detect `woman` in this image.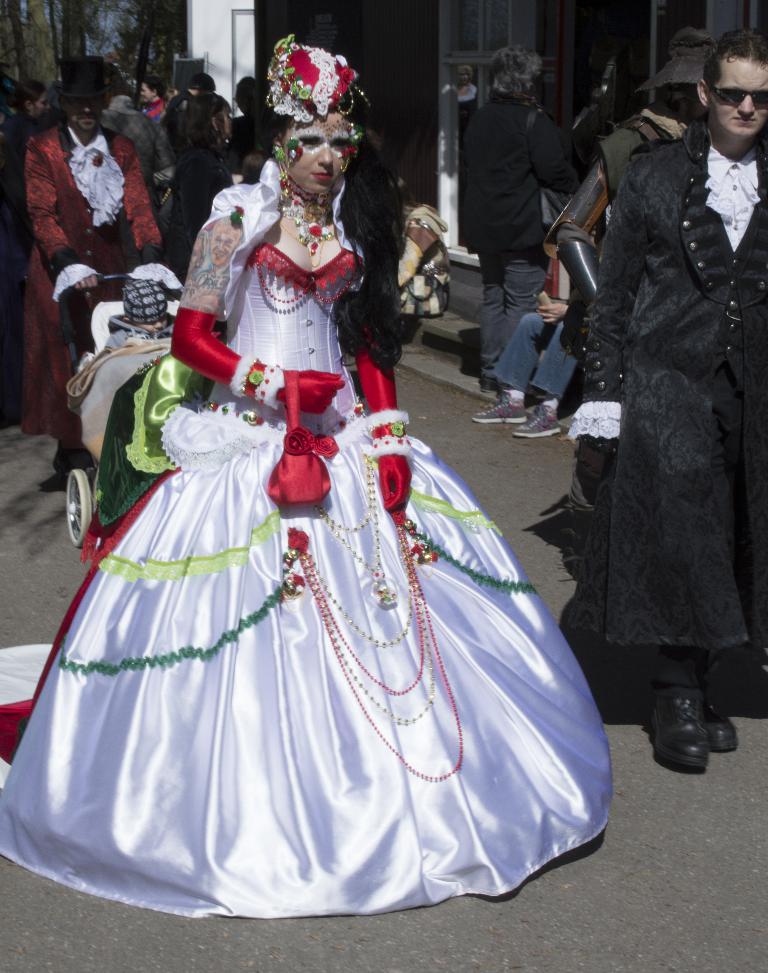
Detection: rect(168, 91, 245, 290).
